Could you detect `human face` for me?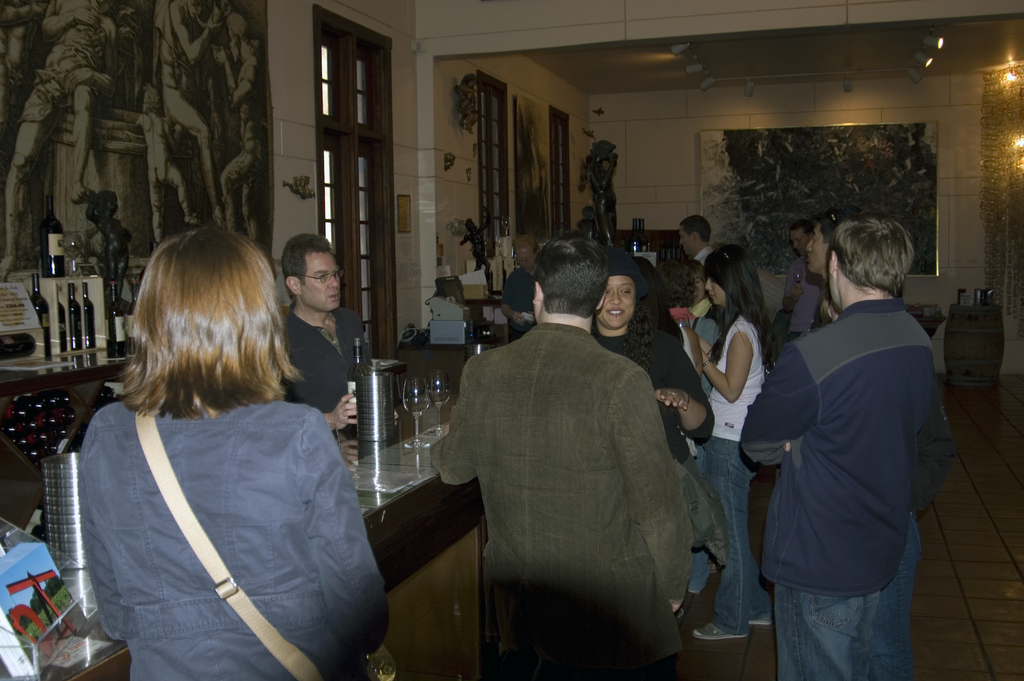
Detection result: (518,249,534,268).
